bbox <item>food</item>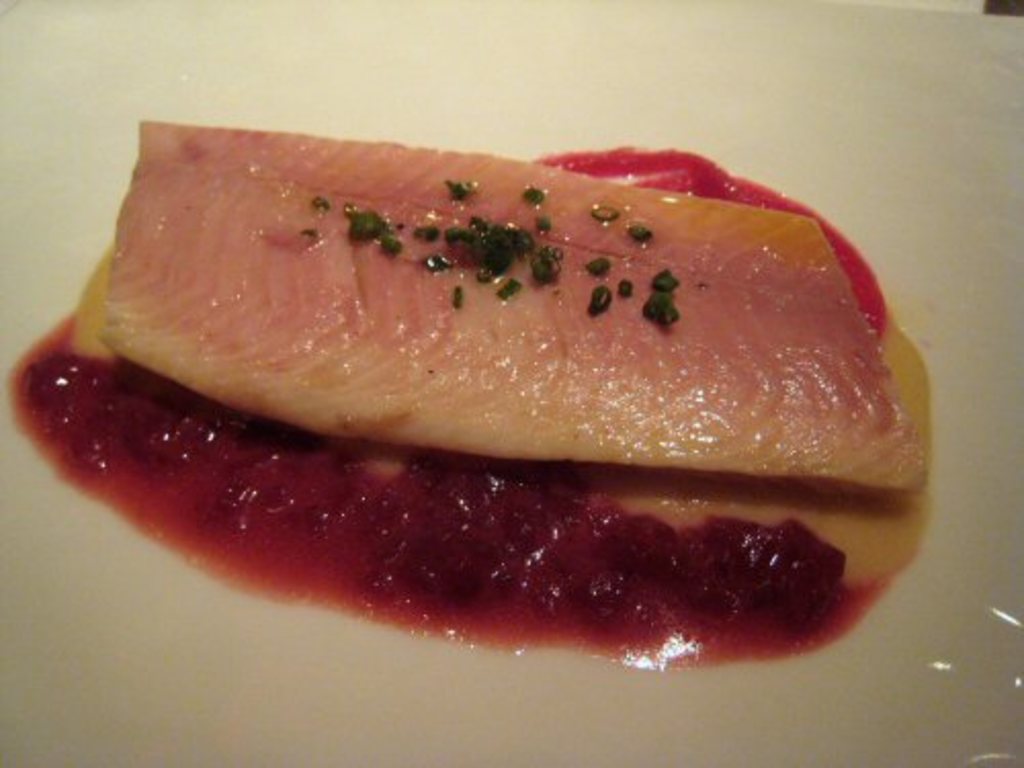
(left=6, top=119, right=977, bottom=684)
